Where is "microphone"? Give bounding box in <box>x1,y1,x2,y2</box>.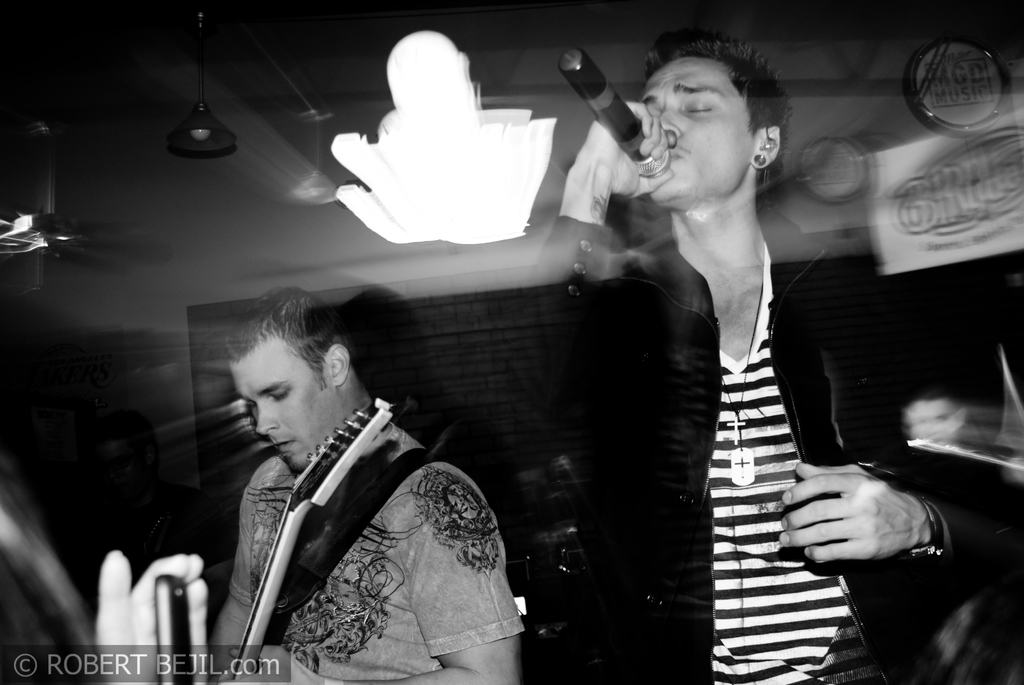
<box>547,40,675,186</box>.
